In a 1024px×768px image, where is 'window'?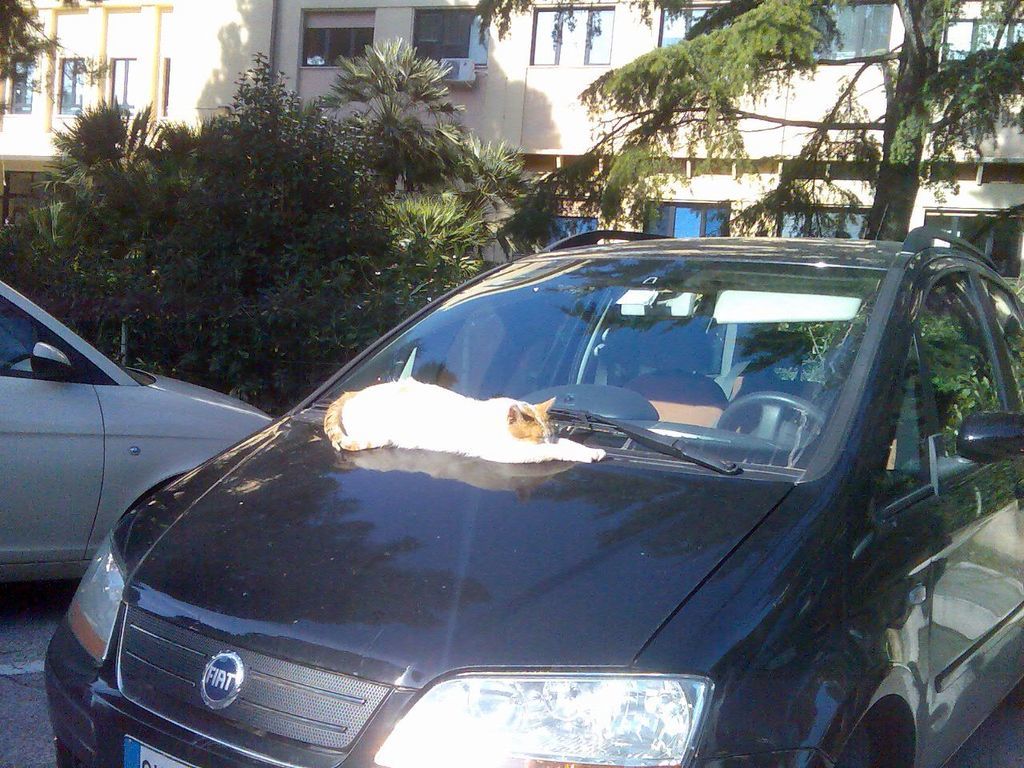
bbox(56, 58, 85, 114).
